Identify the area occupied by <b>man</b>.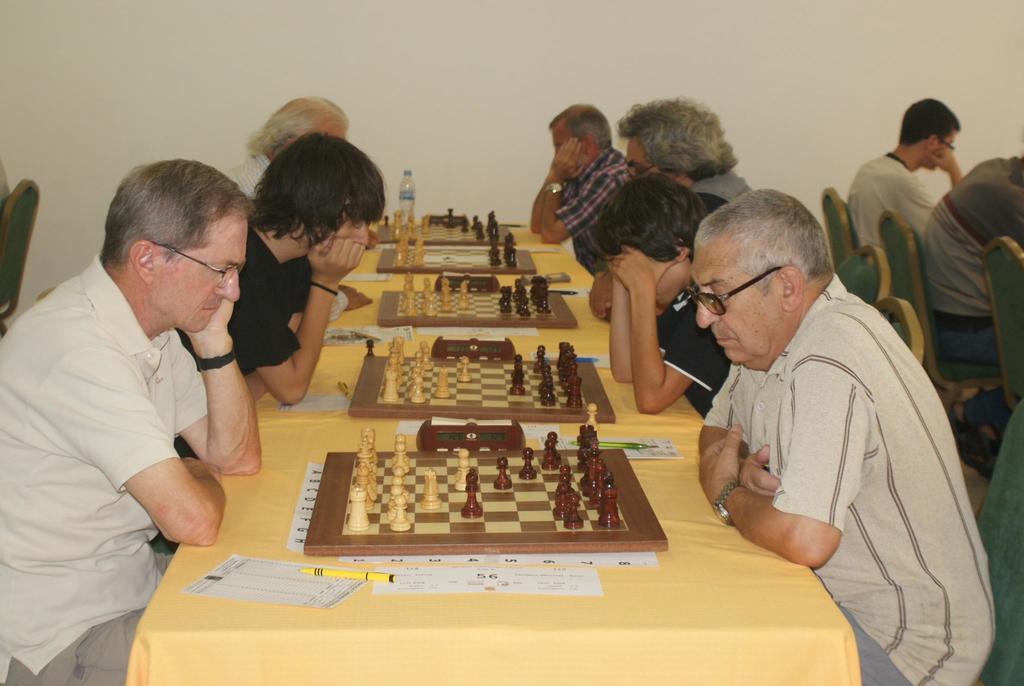
Area: [x1=529, y1=102, x2=631, y2=274].
